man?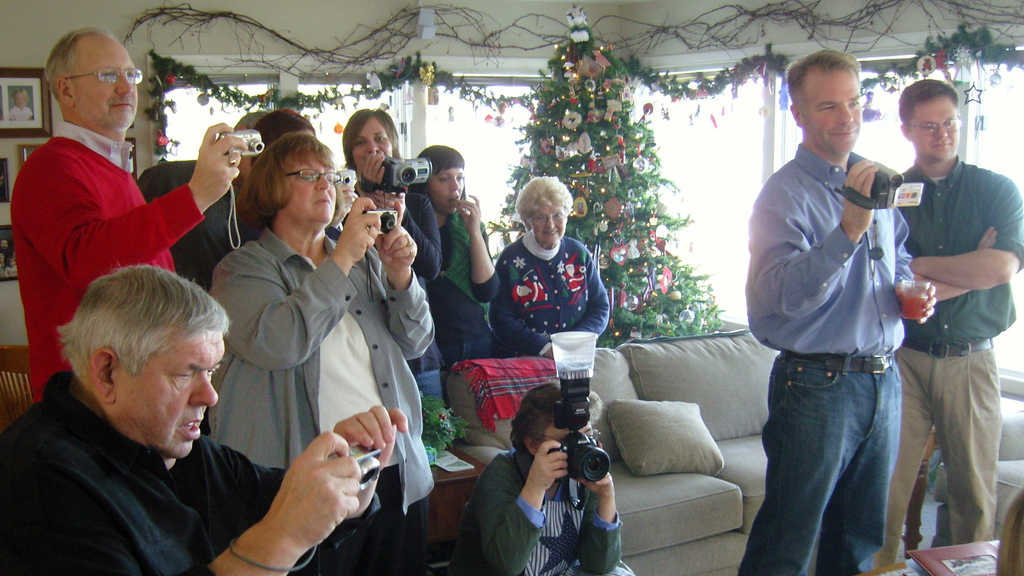
box(739, 47, 938, 575)
